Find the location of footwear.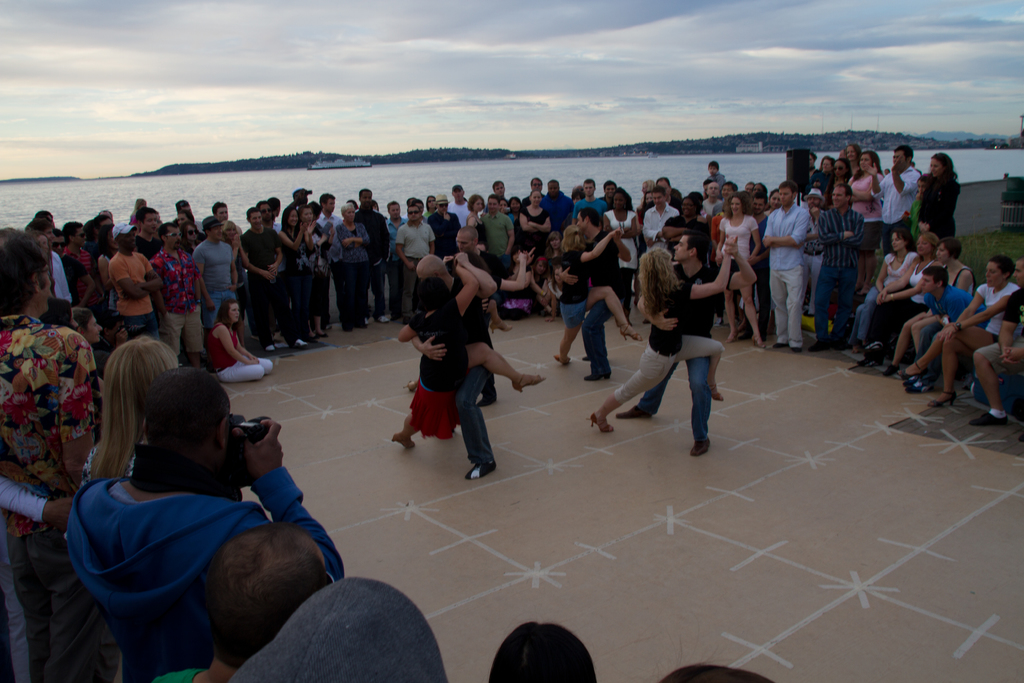
Location: locate(712, 318, 725, 331).
